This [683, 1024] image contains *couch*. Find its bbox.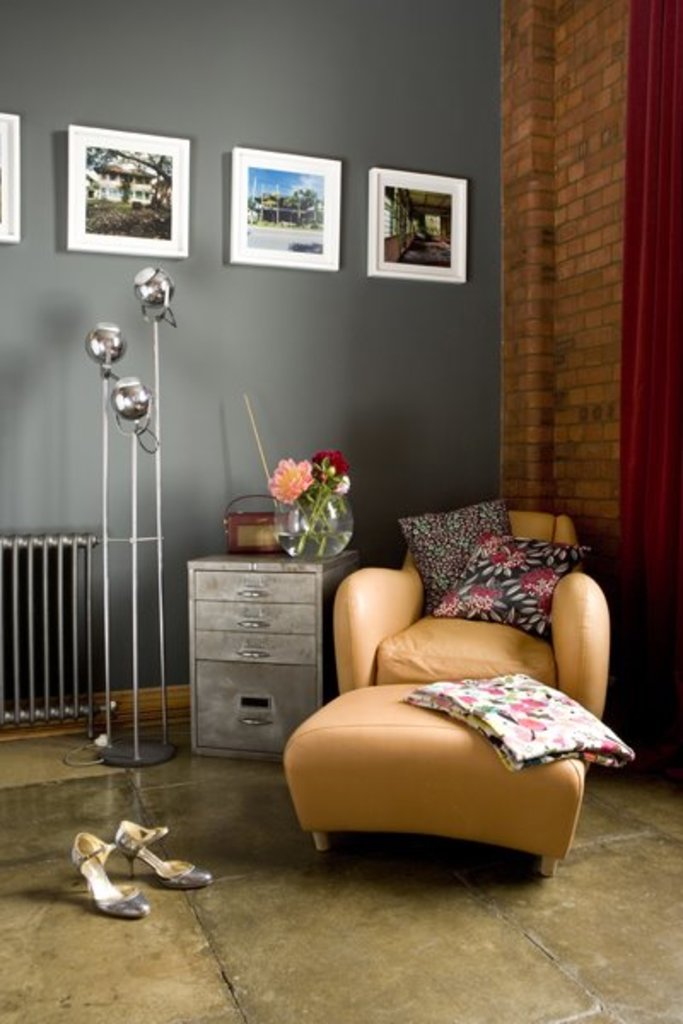
(297,539,633,887).
